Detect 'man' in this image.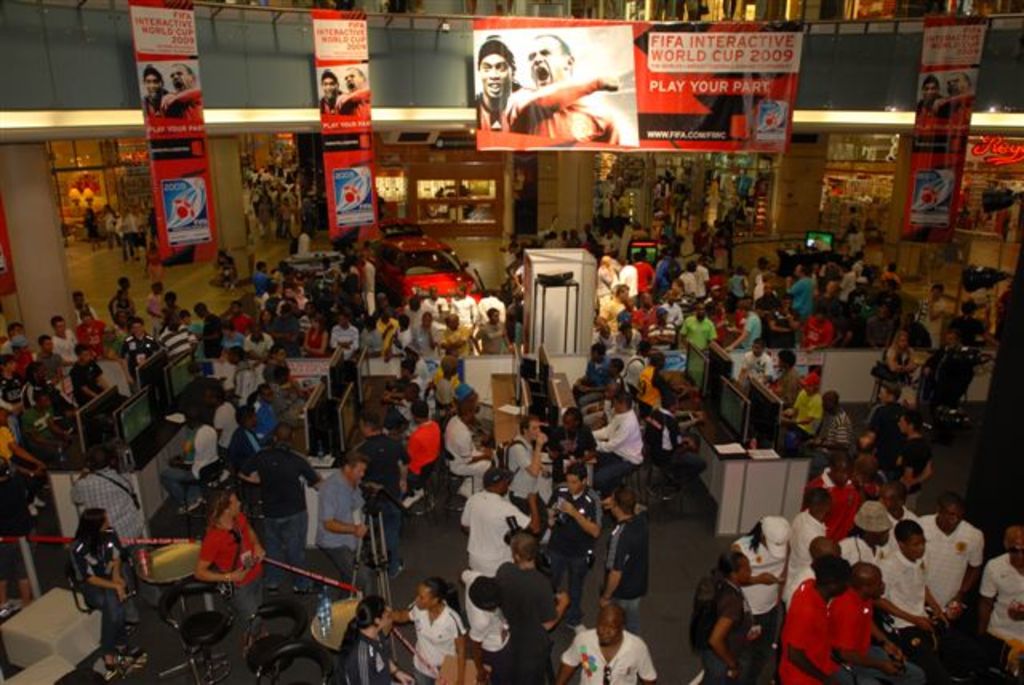
Detection: (left=506, top=34, right=622, bottom=147).
